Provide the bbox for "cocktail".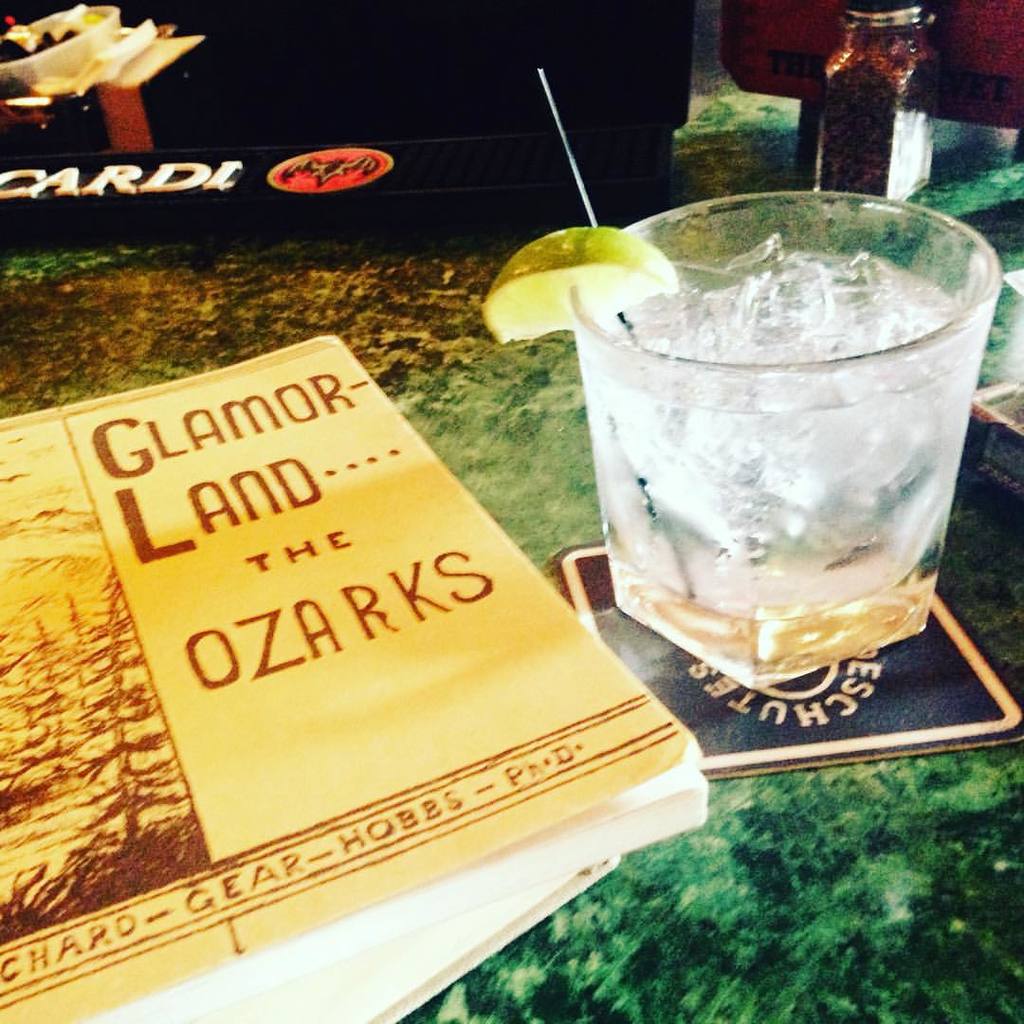
left=472, top=64, right=999, bottom=686.
